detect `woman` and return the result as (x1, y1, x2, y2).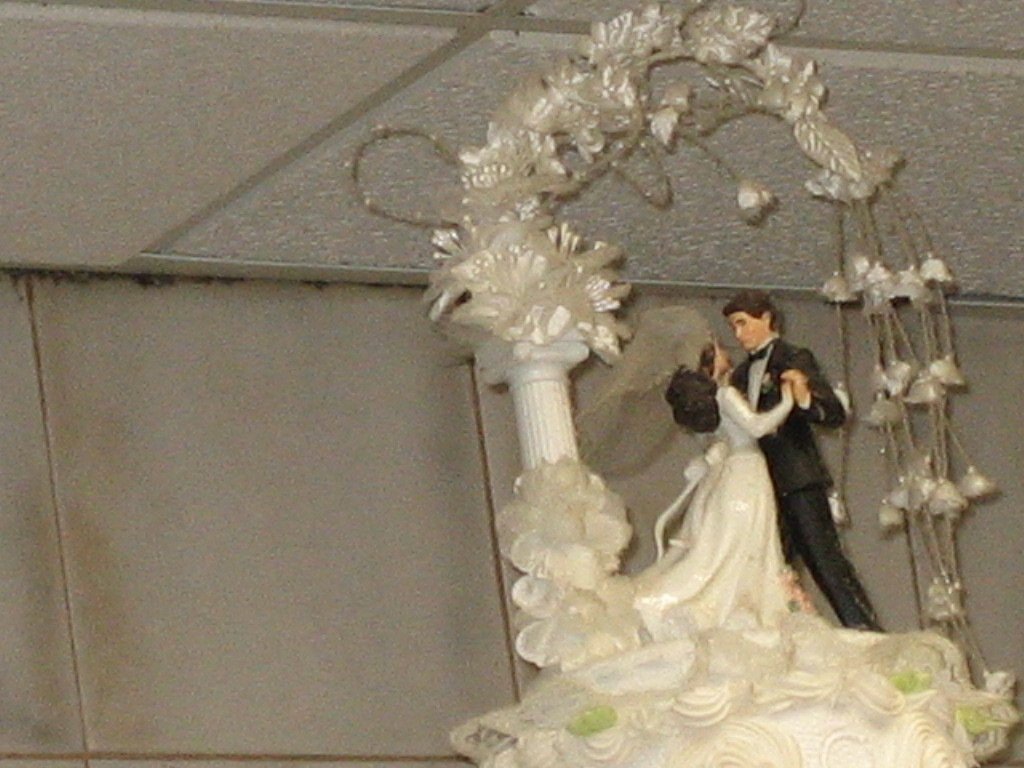
(620, 335, 793, 632).
